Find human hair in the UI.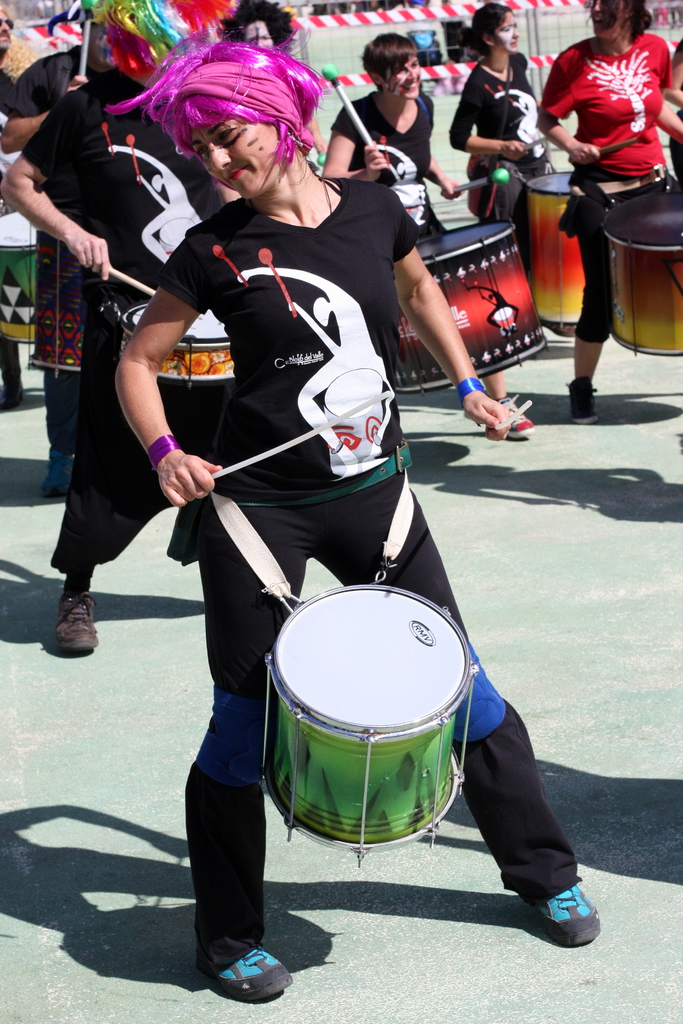
UI element at pyautogui.locateOnScreen(344, 29, 420, 86).
